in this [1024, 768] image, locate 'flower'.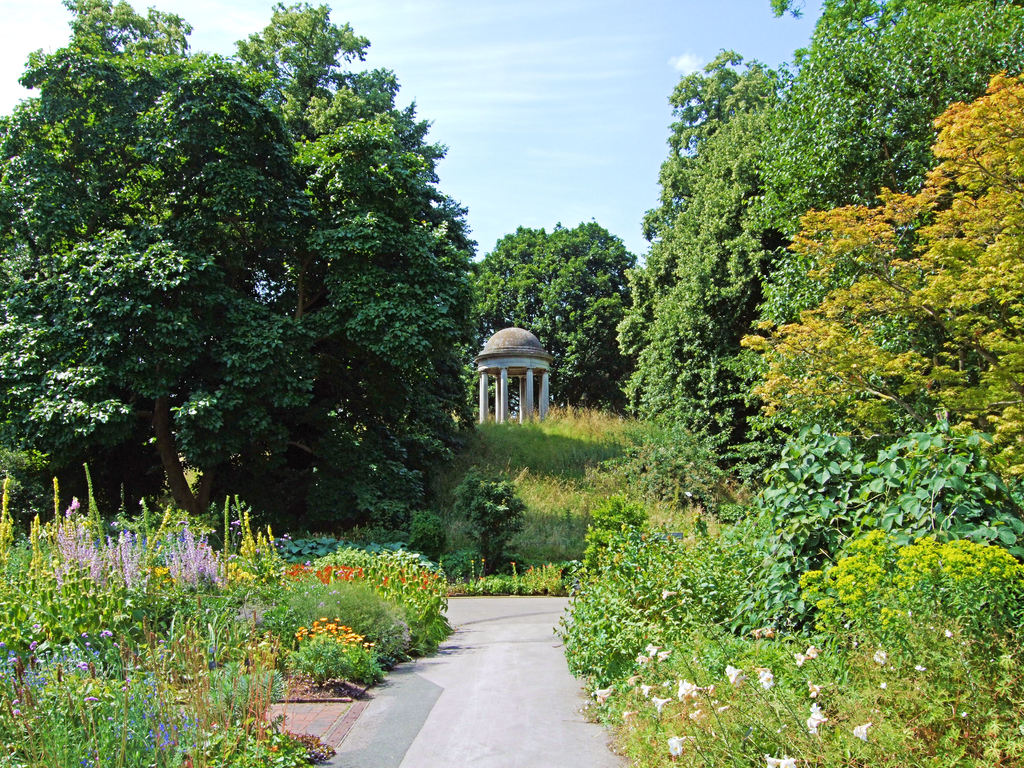
Bounding box: rect(731, 661, 743, 682).
